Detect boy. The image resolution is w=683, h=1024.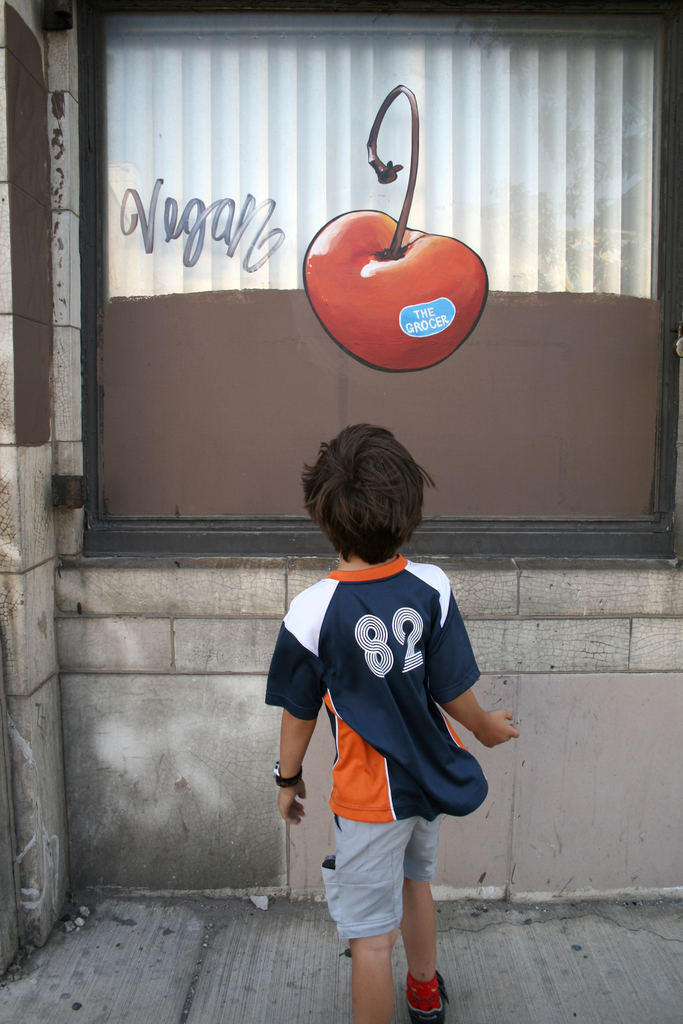
x1=258, y1=425, x2=511, y2=1004.
